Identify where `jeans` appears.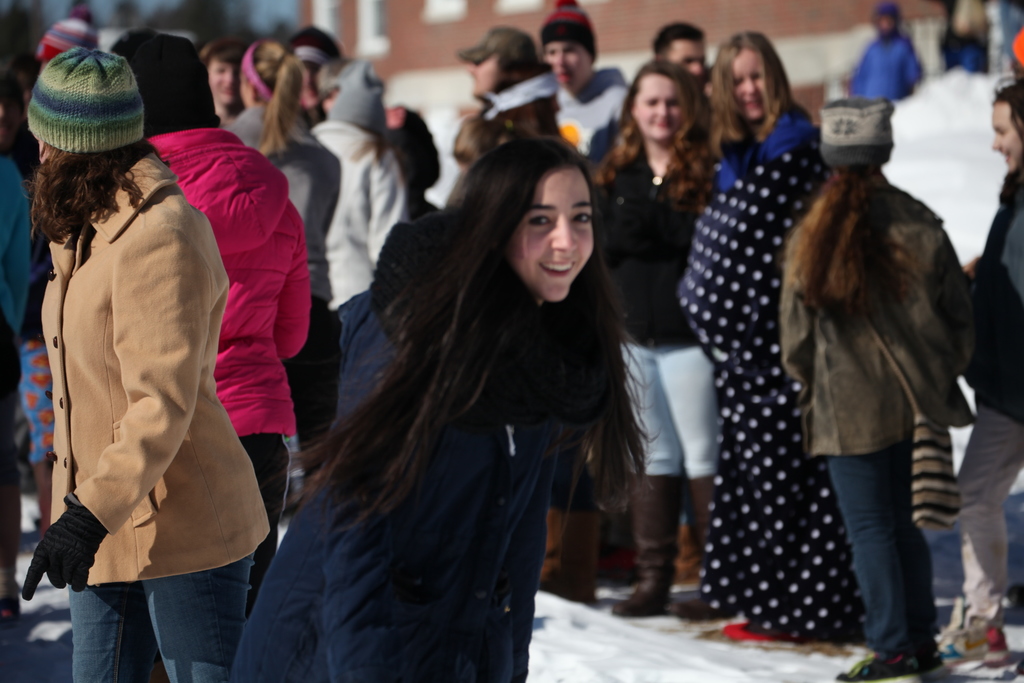
Appears at l=65, t=552, r=255, b=682.
